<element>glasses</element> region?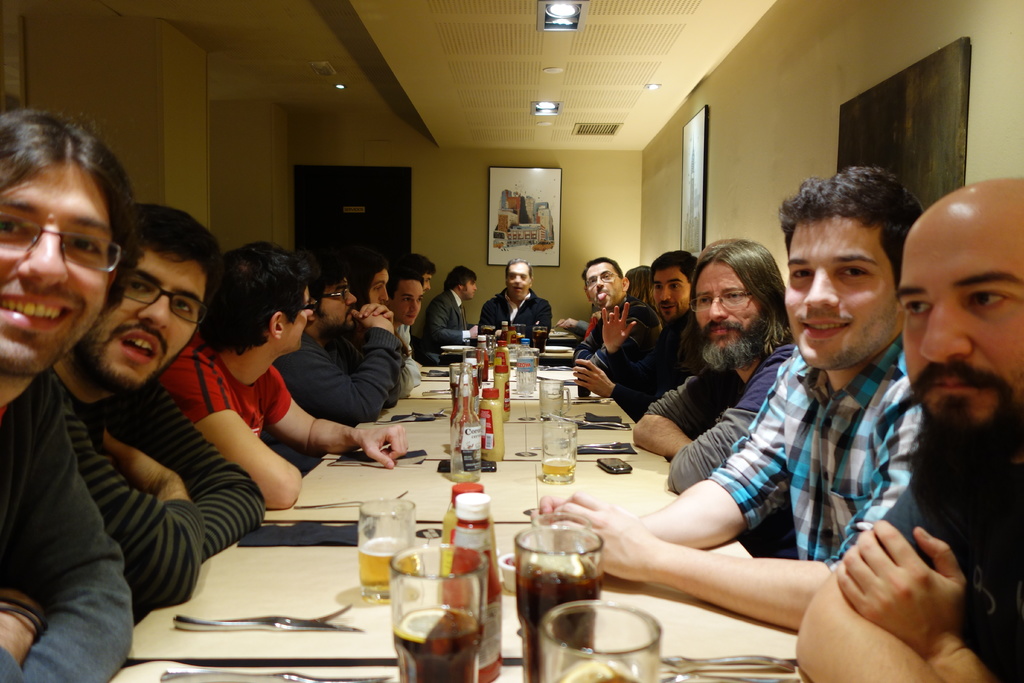
(left=687, top=287, right=755, bottom=315)
